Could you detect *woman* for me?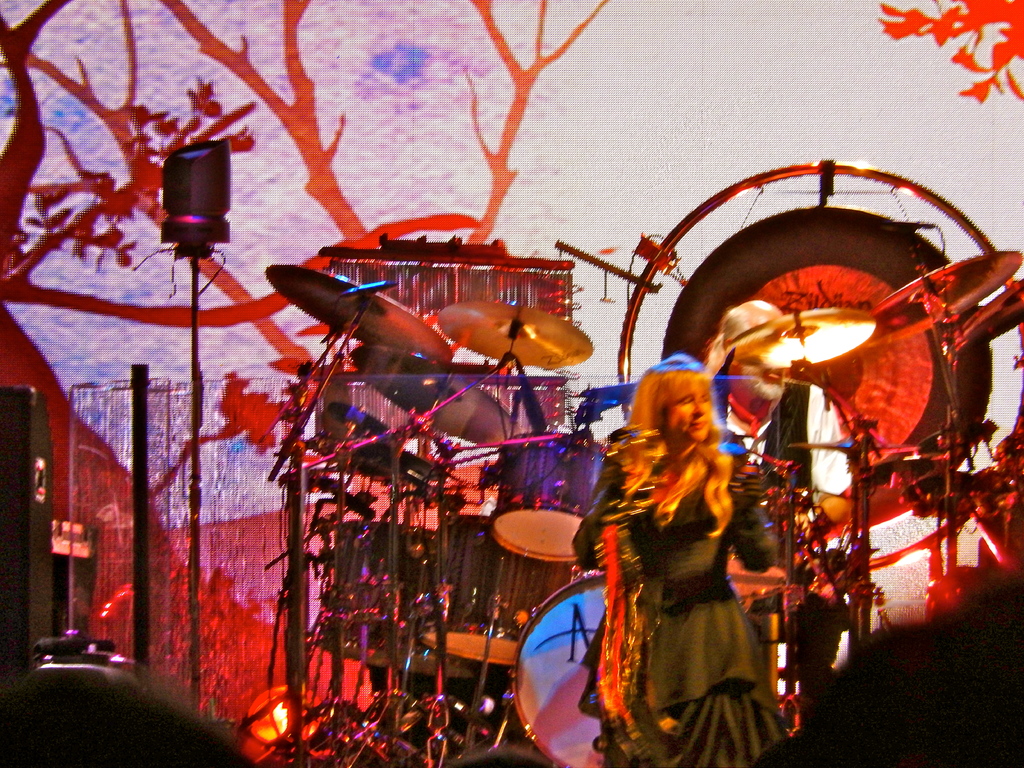
Detection result: x1=580 y1=324 x2=792 y2=755.
